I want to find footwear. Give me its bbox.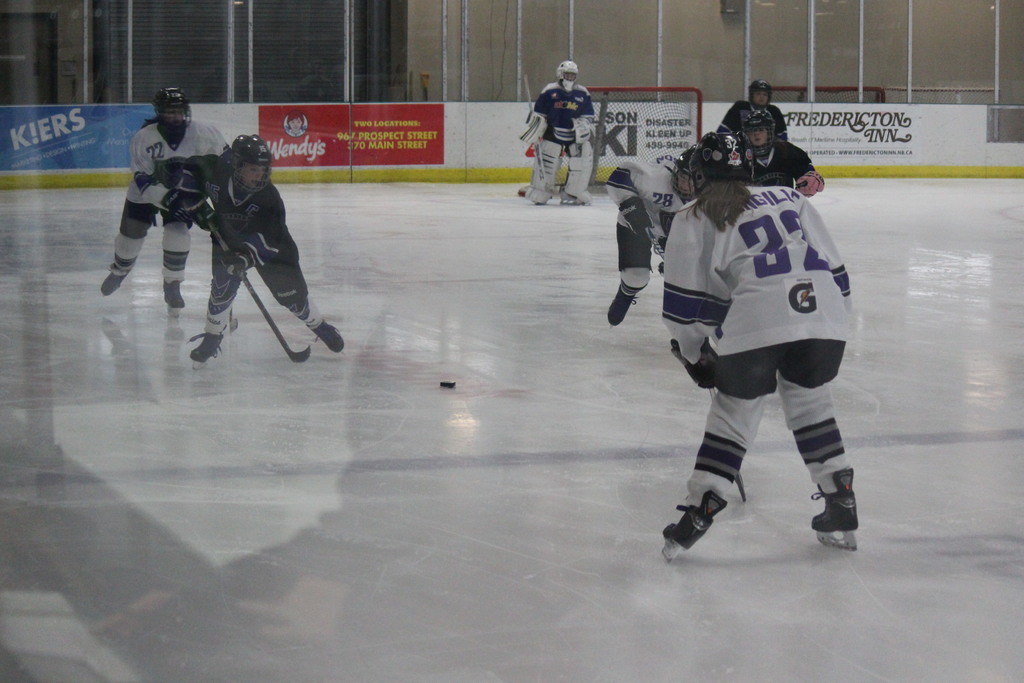
(x1=663, y1=483, x2=723, y2=561).
